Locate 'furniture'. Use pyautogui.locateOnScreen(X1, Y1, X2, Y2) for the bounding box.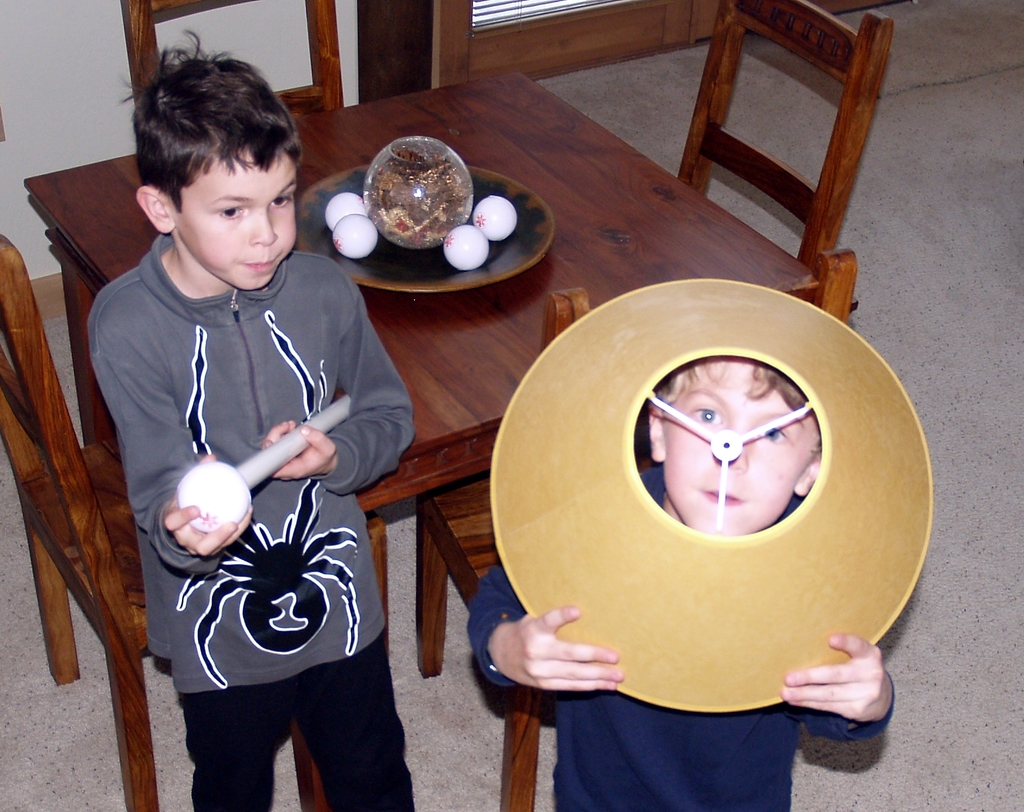
pyautogui.locateOnScreen(416, 483, 545, 811).
